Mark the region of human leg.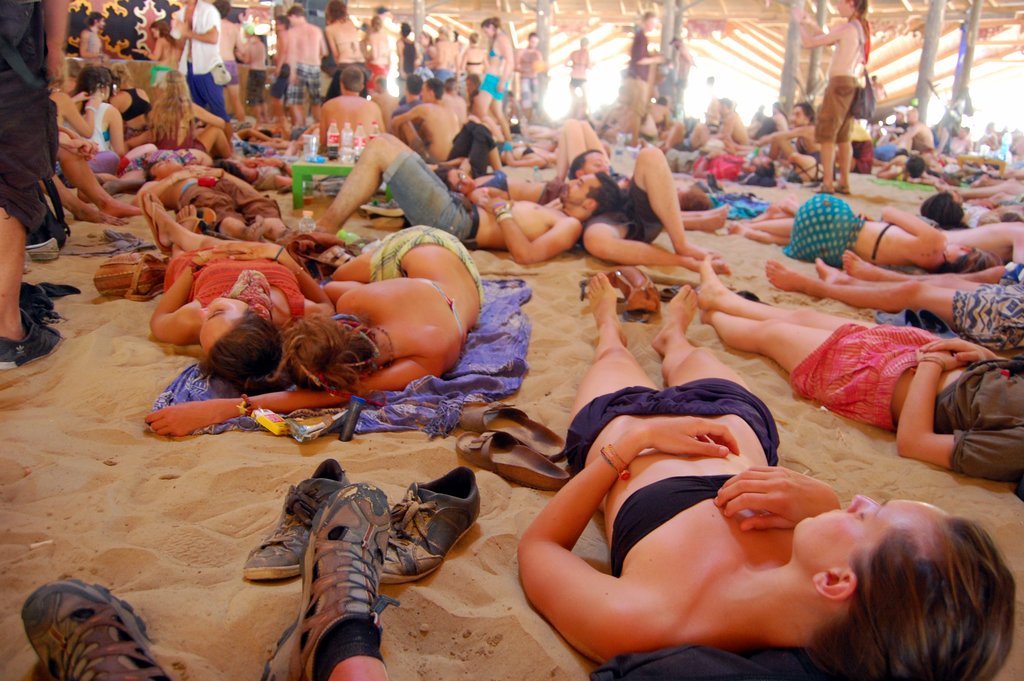
Region: select_region(710, 315, 829, 375).
